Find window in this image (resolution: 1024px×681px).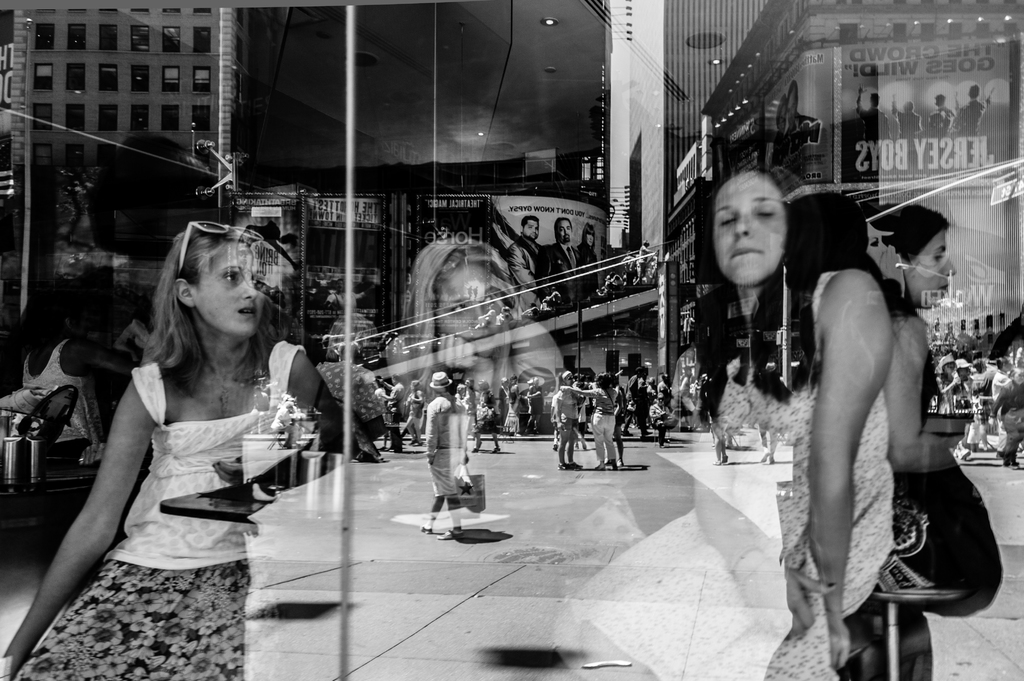
(x1=32, y1=99, x2=53, y2=137).
